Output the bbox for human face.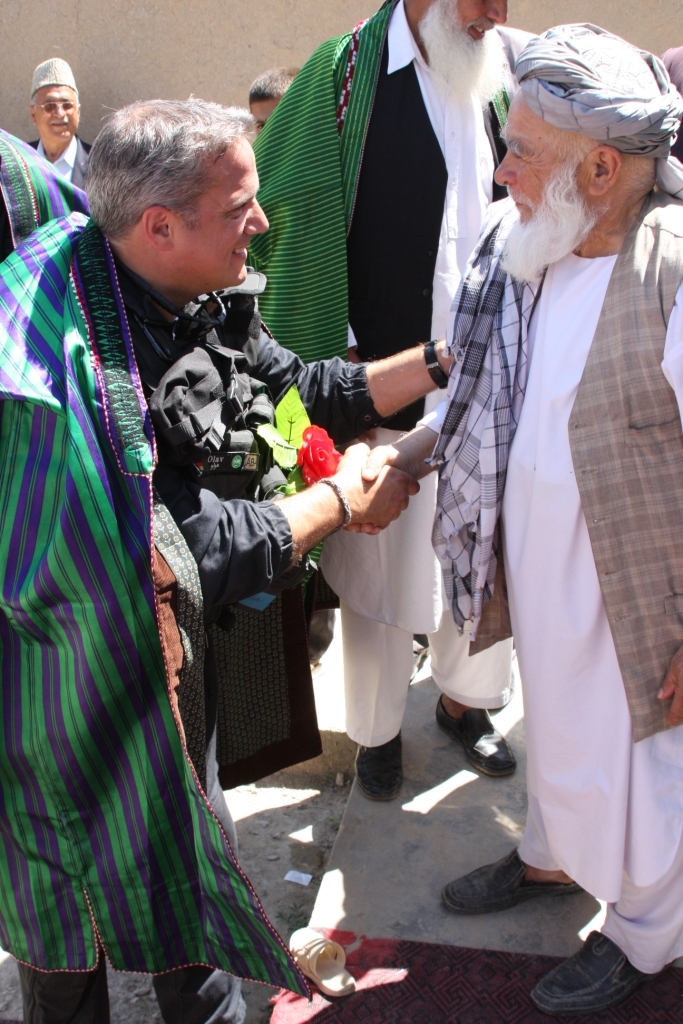
detection(35, 83, 79, 156).
